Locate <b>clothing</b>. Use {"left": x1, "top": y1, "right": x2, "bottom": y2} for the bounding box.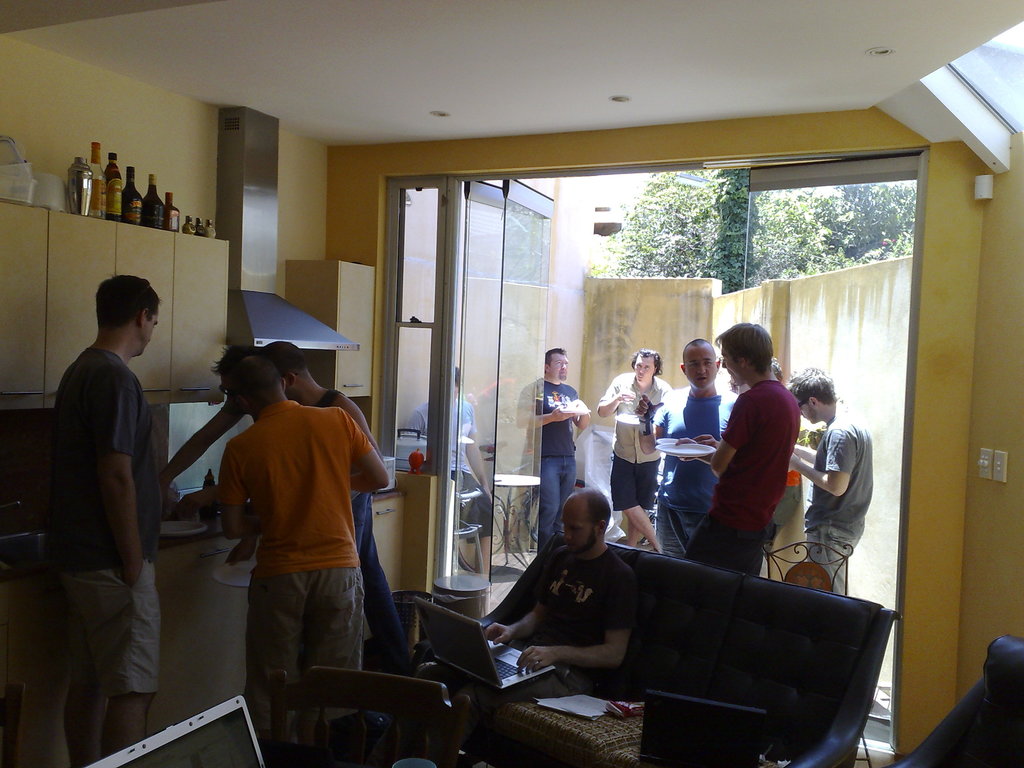
{"left": 319, "top": 379, "right": 404, "bottom": 700}.
